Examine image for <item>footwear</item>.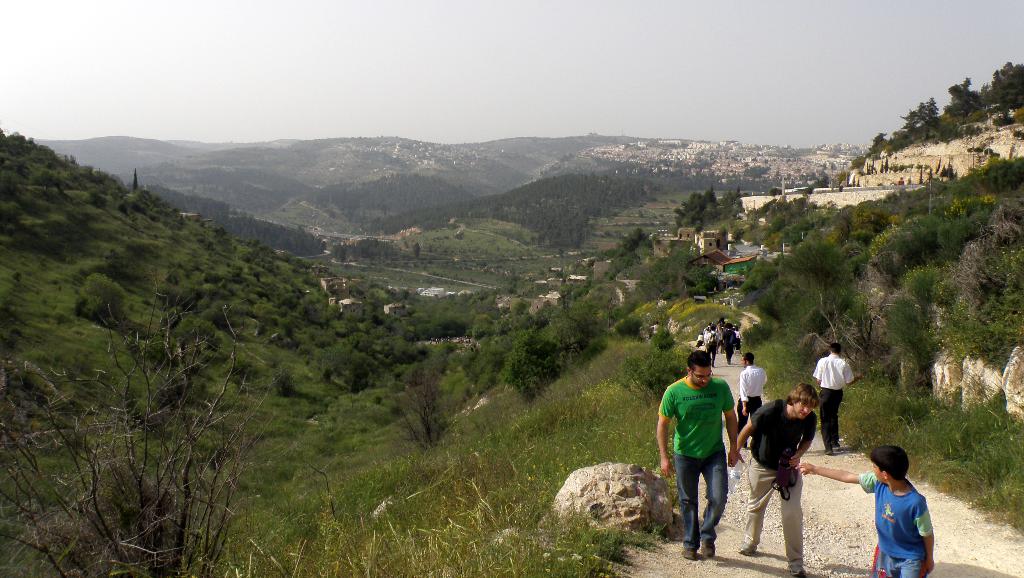
Examination result: {"x1": 831, "y1": 442, "x2": 843, "y2": 449}.
